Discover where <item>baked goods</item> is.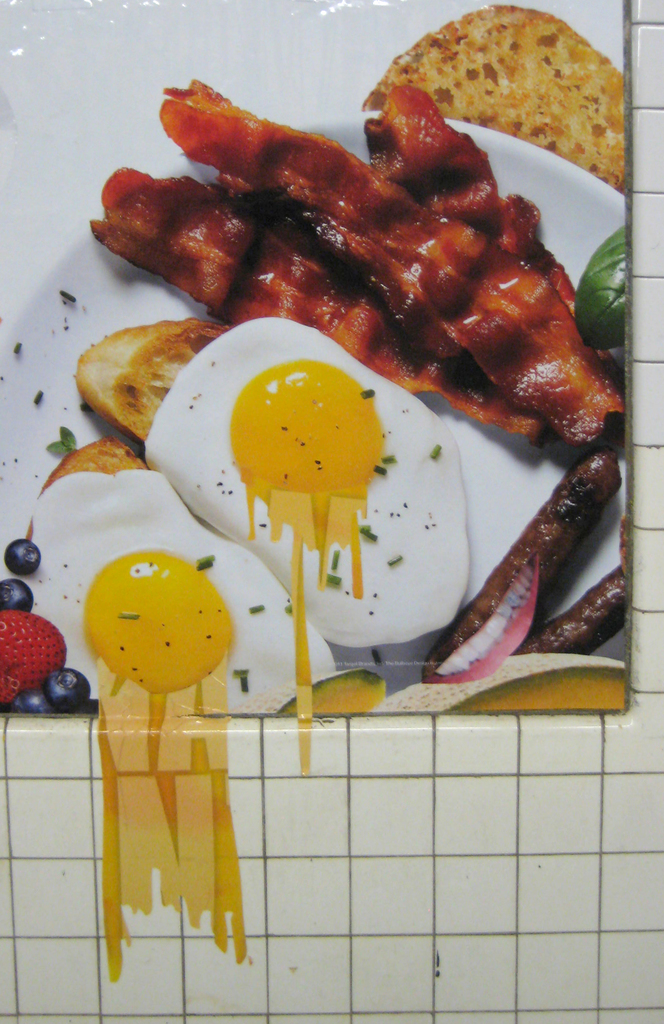
Discovered at 514 559 624 653.
